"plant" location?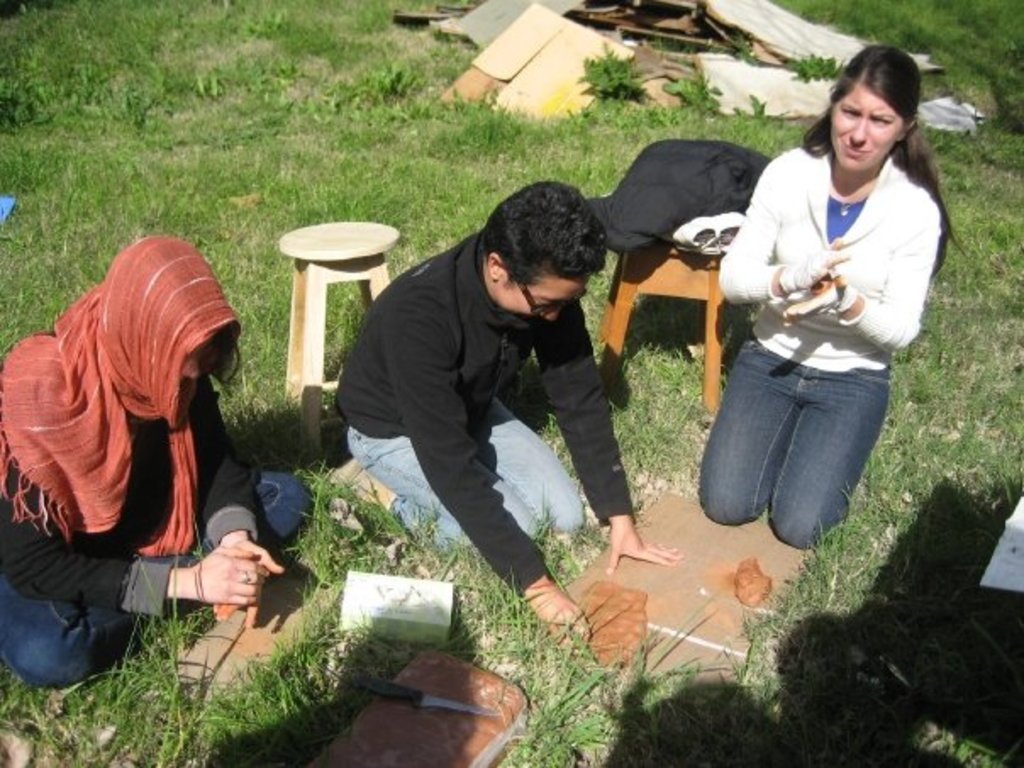
pyautogui.locateOnScreen(458, 76, 534, 151)
